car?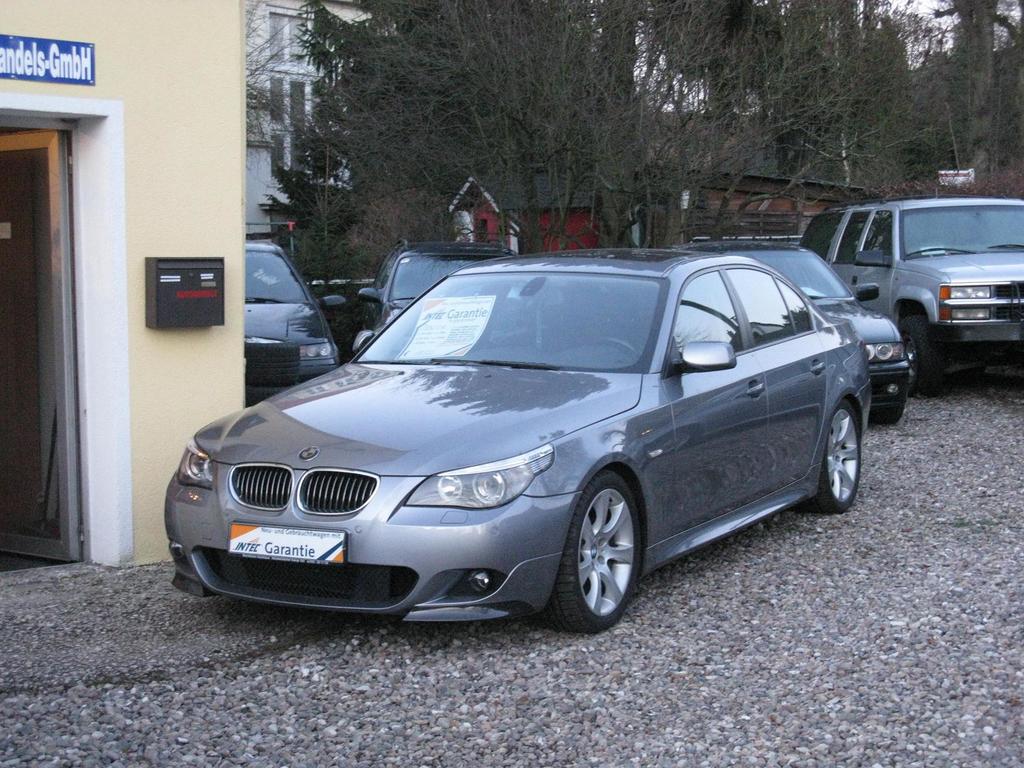
box=[692, 229, 915, 429]
